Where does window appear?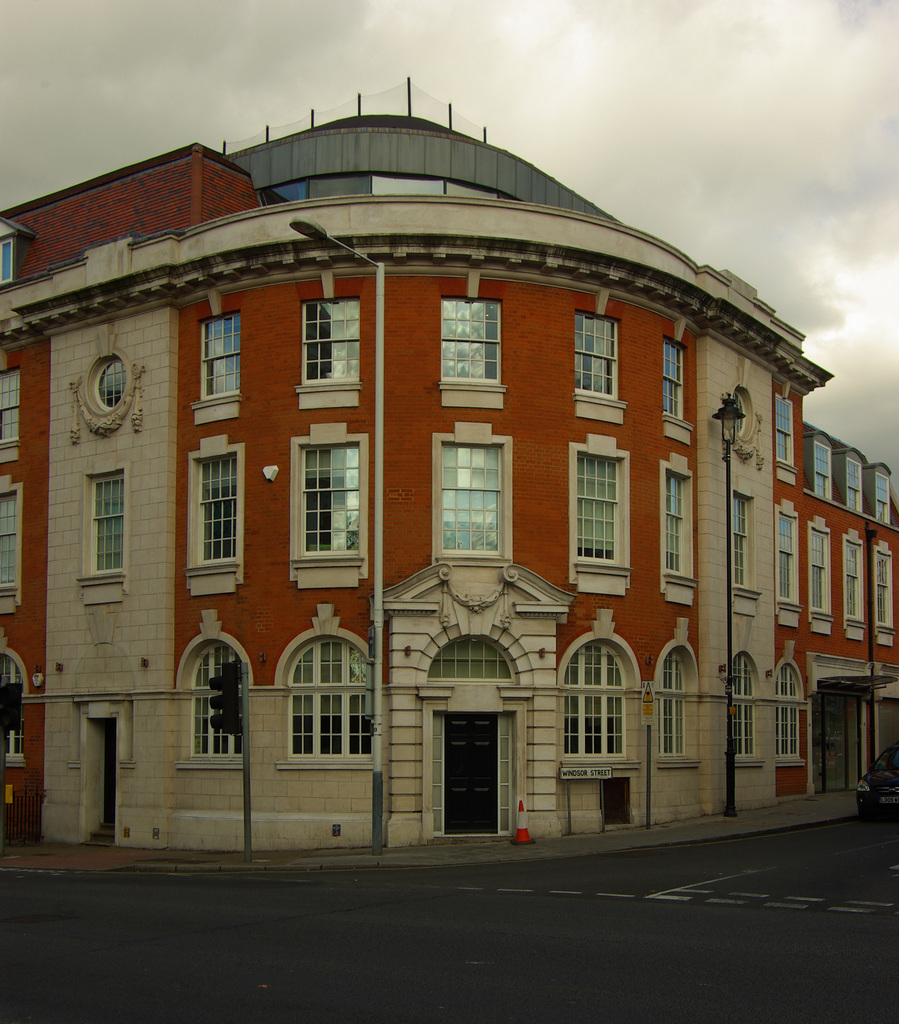
Appears at {"x1": 841, "y1": 540, "x2": 864, "y2": 616}.
